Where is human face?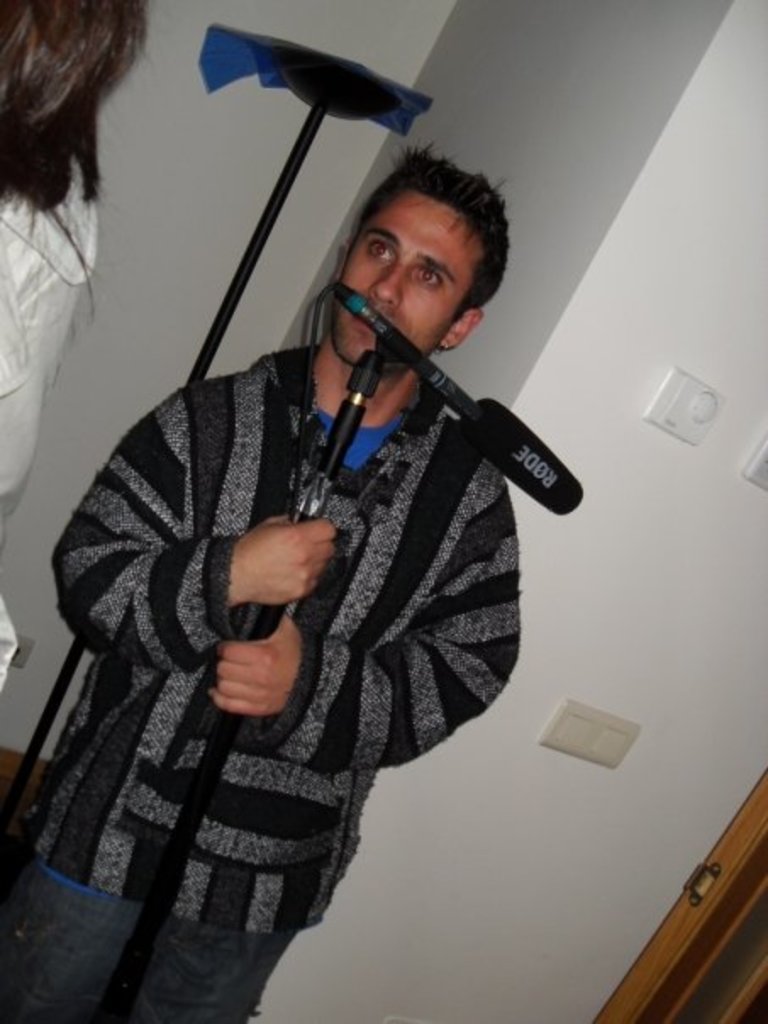
bbox=(329, 192, 475, 373).
